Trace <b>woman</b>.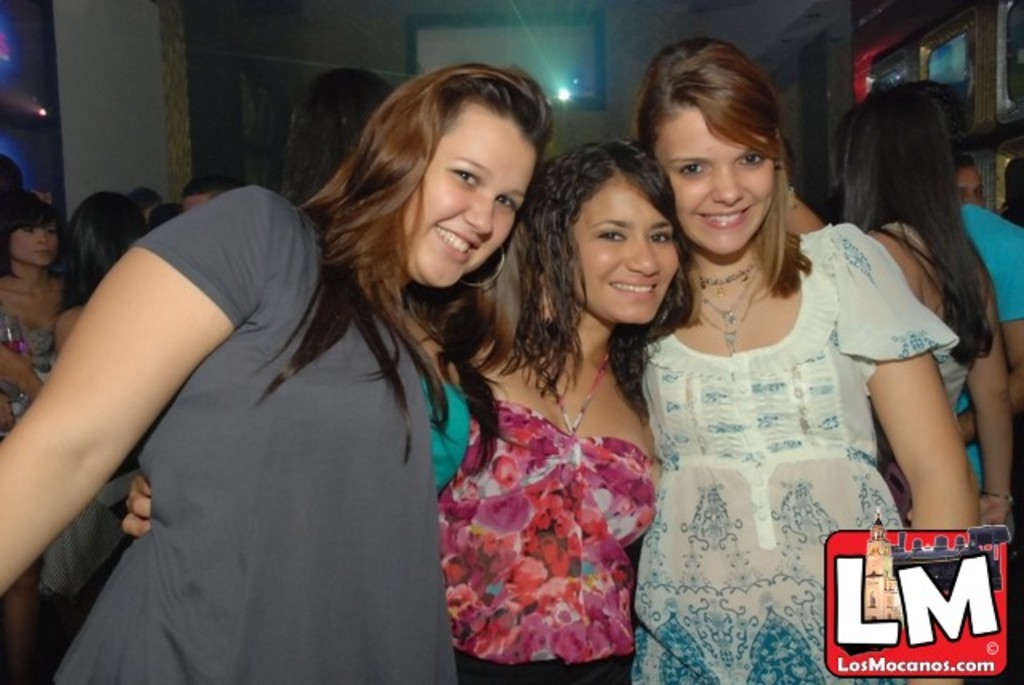
Traced to 0,56,558,683.
